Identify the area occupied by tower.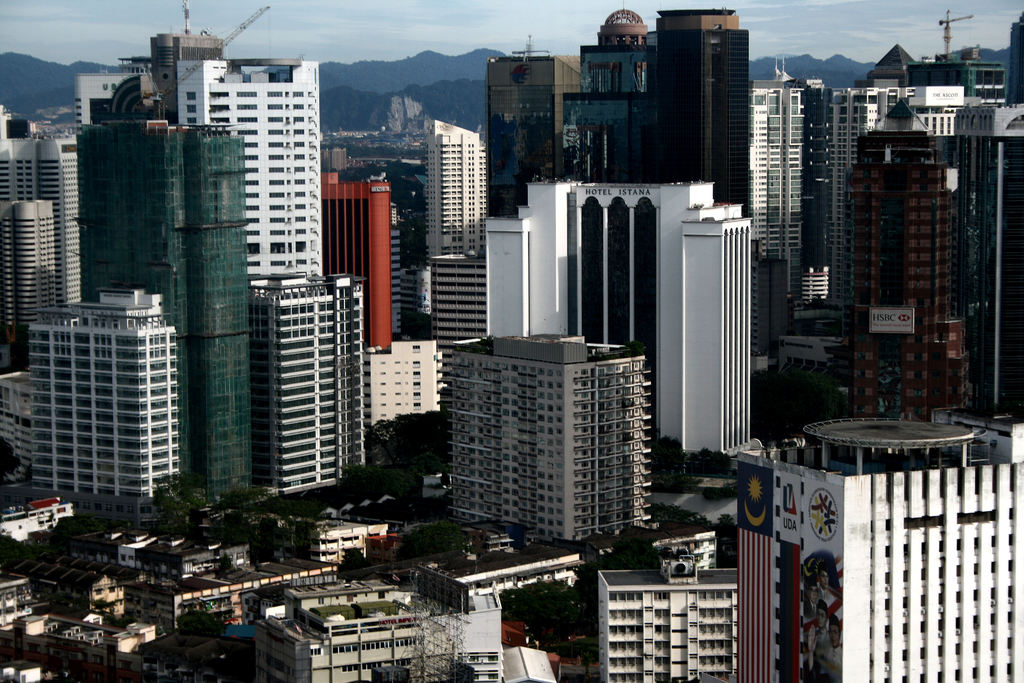
Area: bbox=[431, 117, 485, 264].
